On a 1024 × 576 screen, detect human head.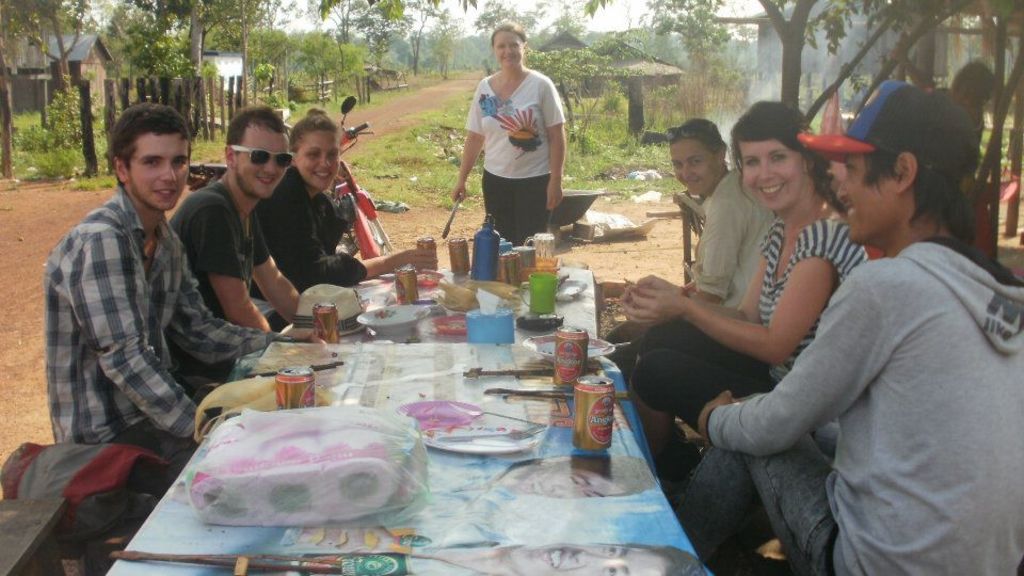
box(730, 96, 825, 214).
